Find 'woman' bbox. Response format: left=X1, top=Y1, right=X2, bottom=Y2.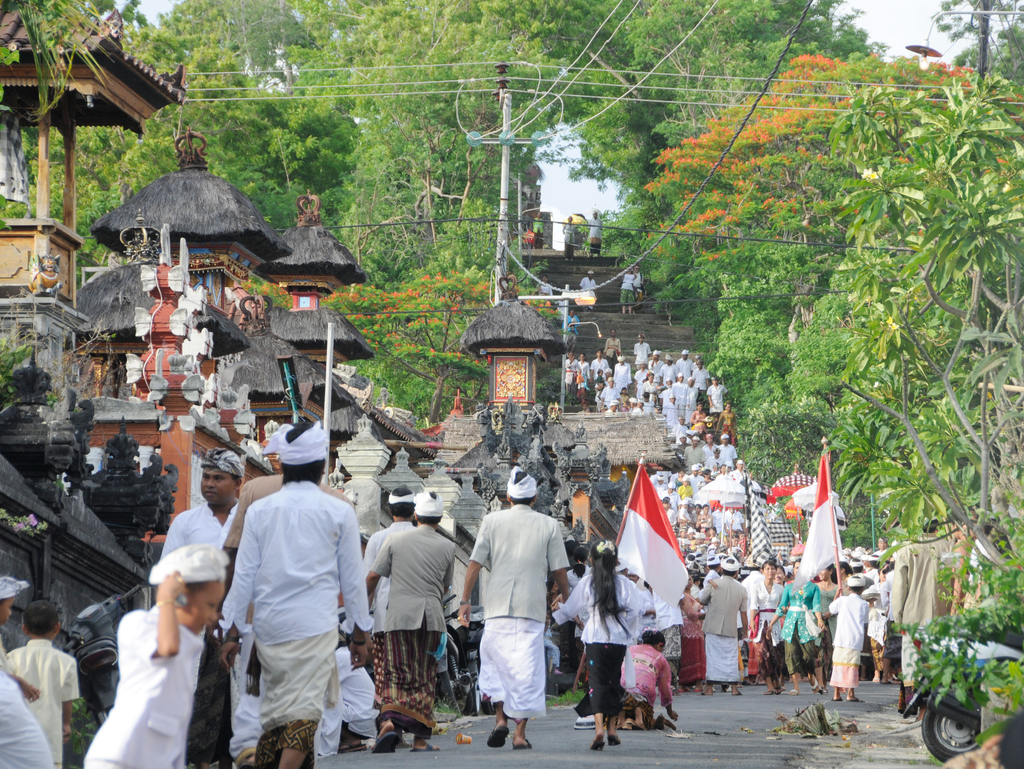
left=535, top=272, right=552, bottom=299.
